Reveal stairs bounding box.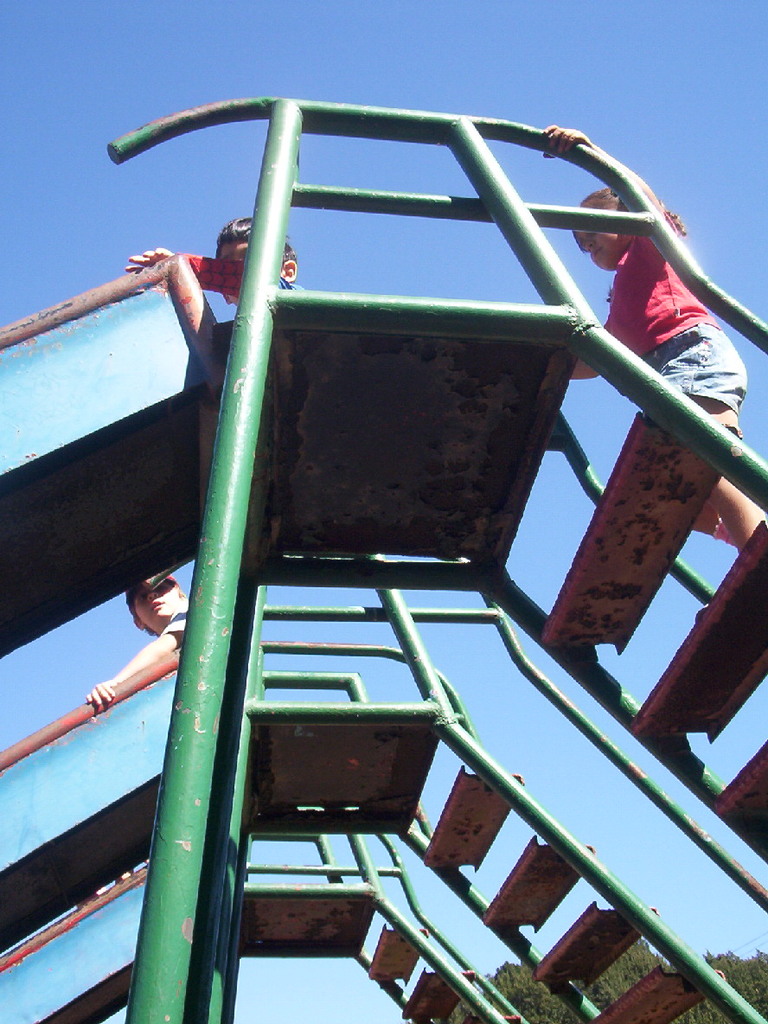
Revealed: region(542, 410, 767, 836).
